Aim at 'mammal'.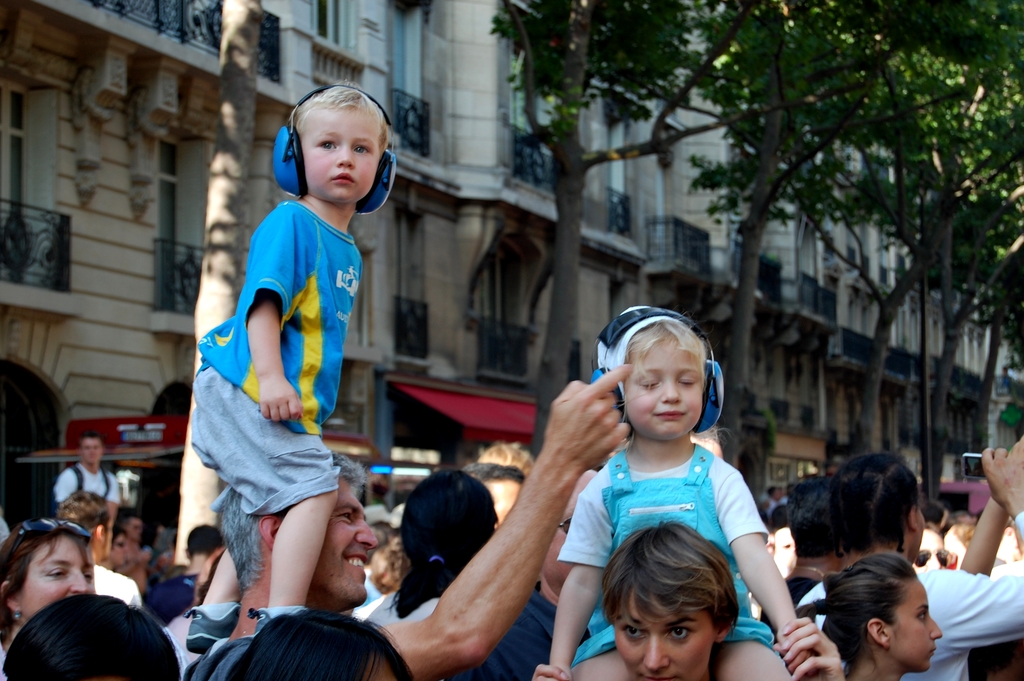
Aimed at bbox(0, 522, 102, 680).
